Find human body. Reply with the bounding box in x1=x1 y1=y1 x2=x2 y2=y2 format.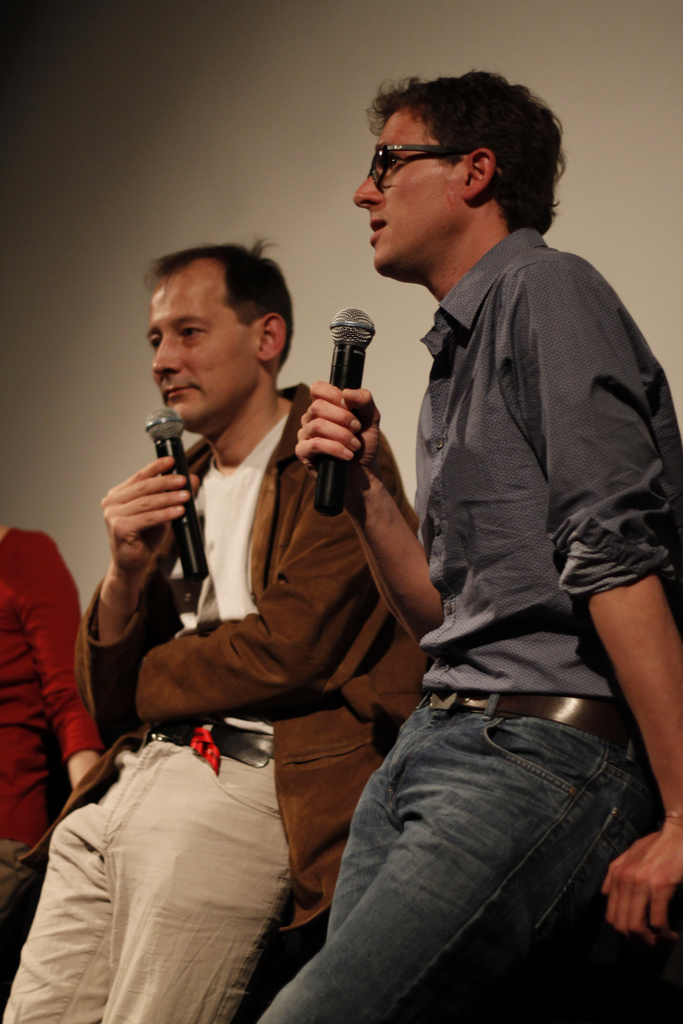
x1=0 y1=520 x2=96 y2=903.
